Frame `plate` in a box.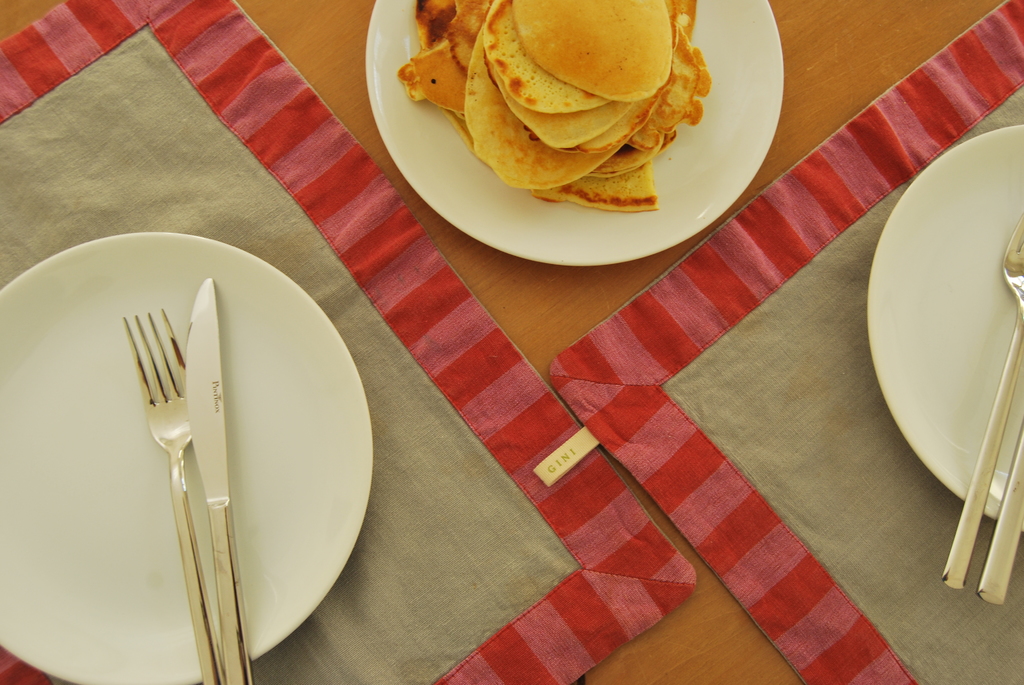
(365, 0, 788, 267).
